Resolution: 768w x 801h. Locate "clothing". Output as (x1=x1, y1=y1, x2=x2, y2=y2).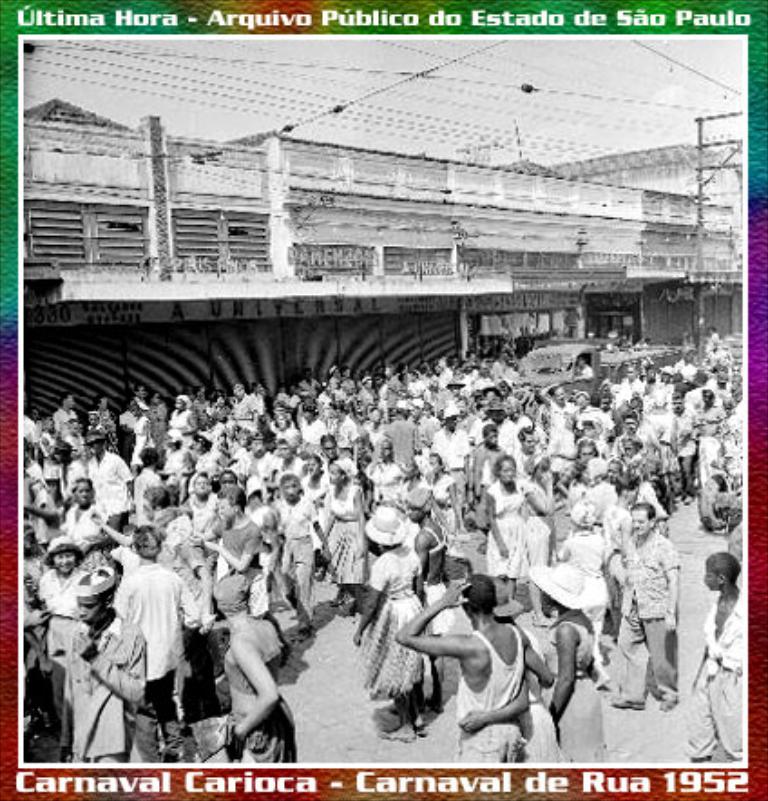
(x1=196, y1=457, x2=219, y2=478).
